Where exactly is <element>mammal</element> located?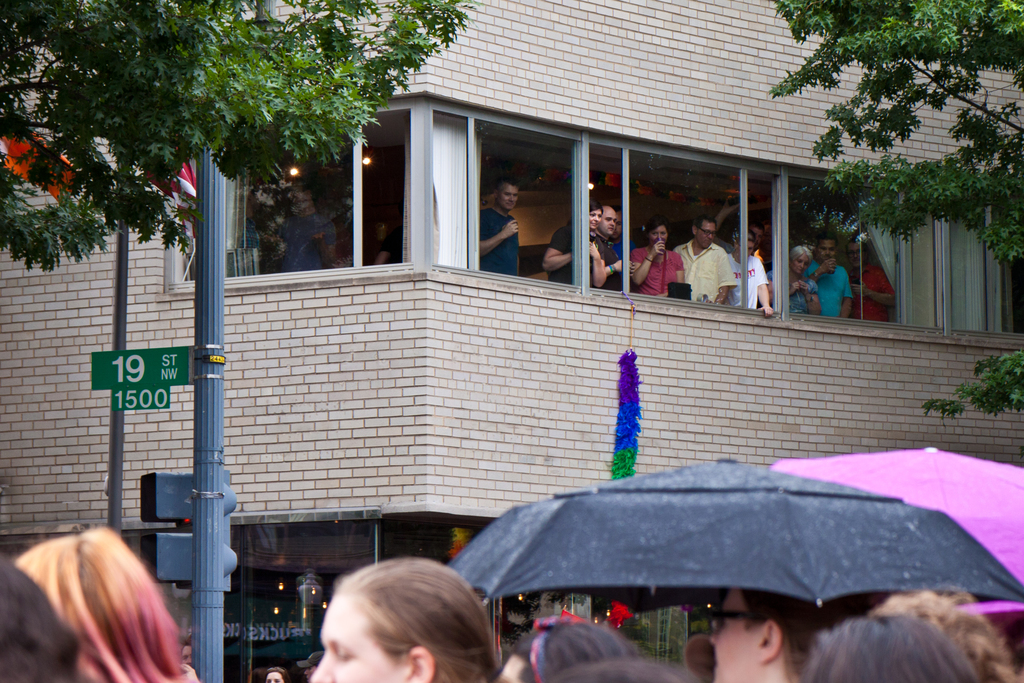
Its bounding box is [x1=864, y1=583, x2=1023, y2=682].
